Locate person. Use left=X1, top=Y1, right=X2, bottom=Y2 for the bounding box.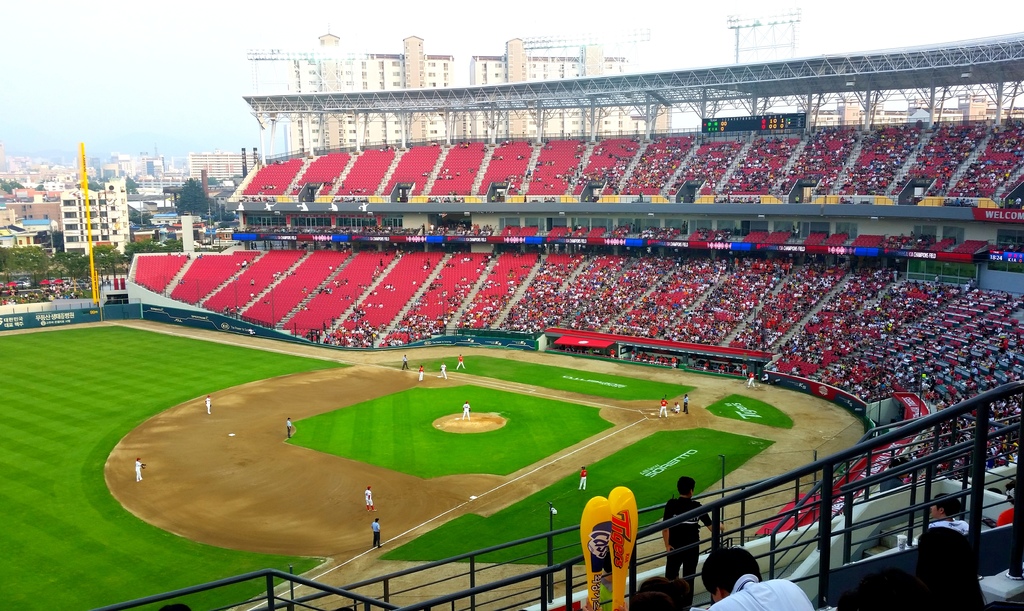
left=438, top=363, right=448, bottom=380.
